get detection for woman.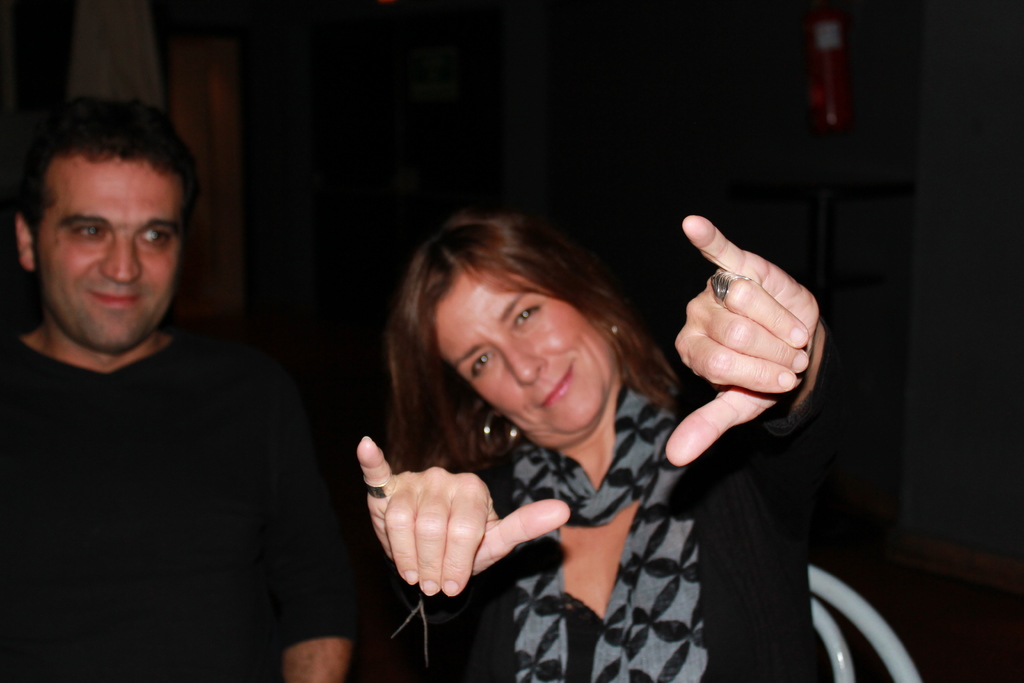
Detection: box=[354, 208, 841, 682].
